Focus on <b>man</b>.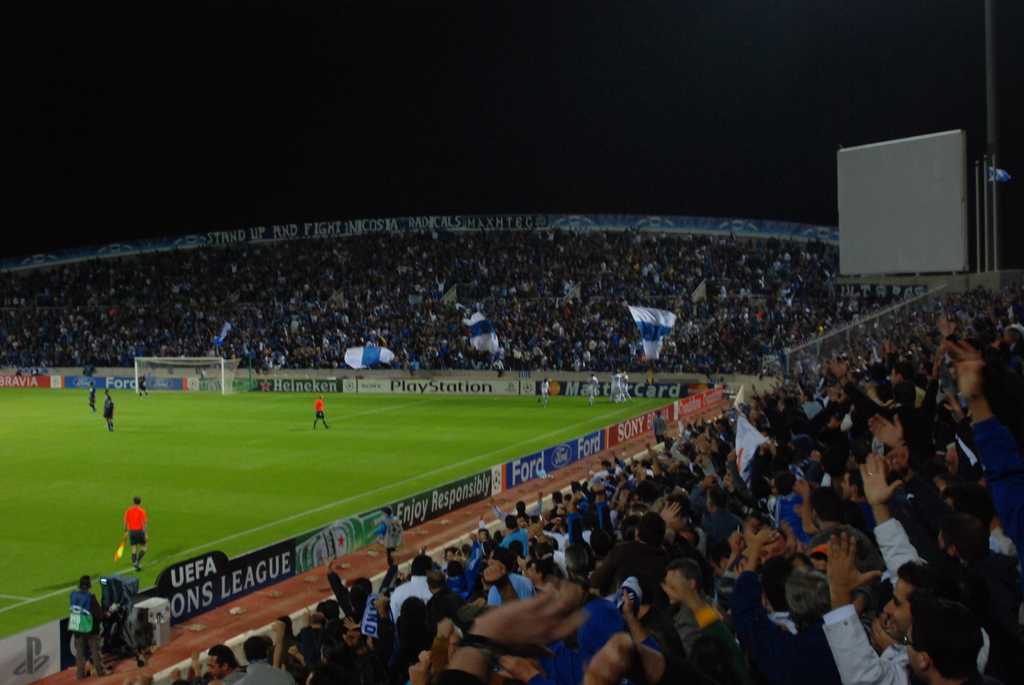
Focused at 422/561/458/620.
